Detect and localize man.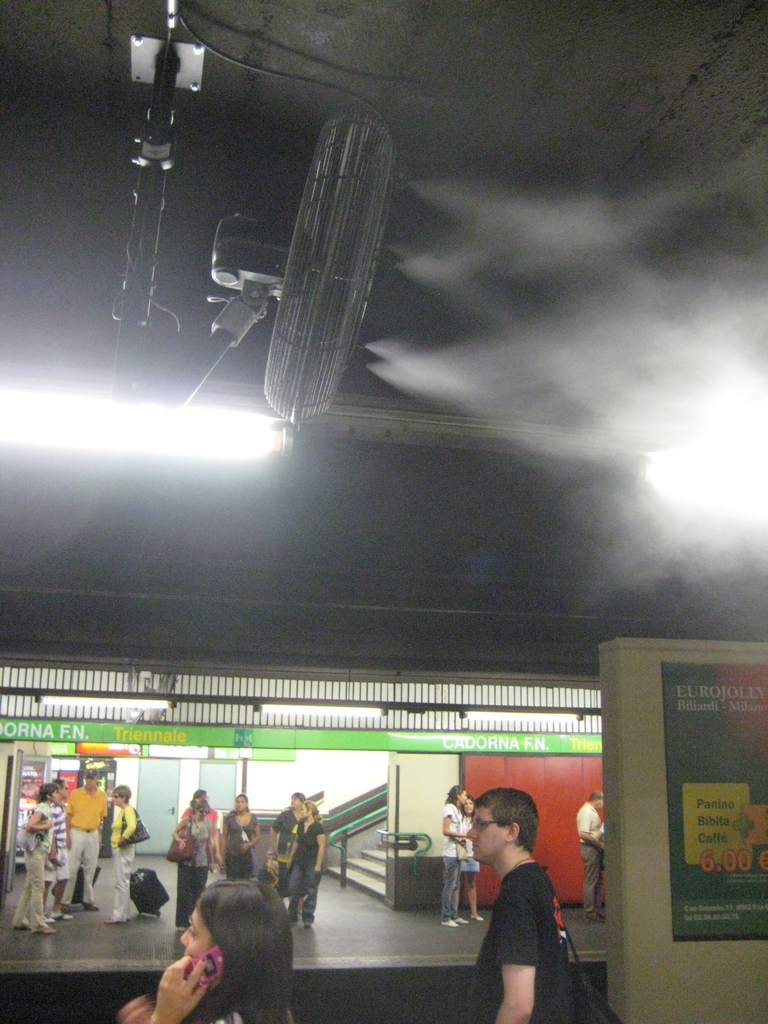
Localized at [left=570, top=788, right=612, bottom=927].
